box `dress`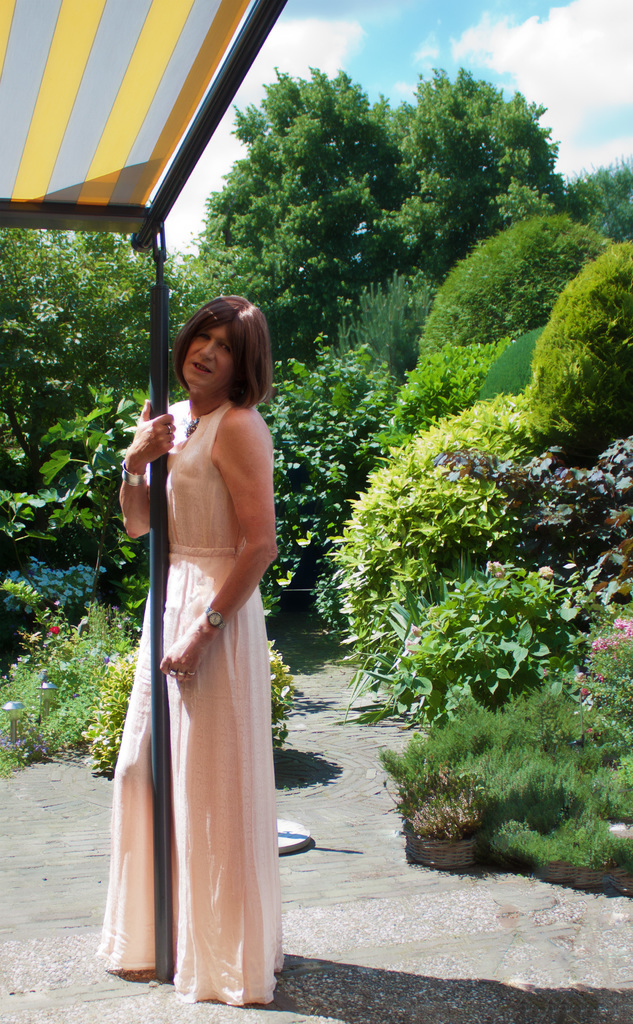
{"x1": 94, "y1": 396, "x2": 284, "y2": 1005}
